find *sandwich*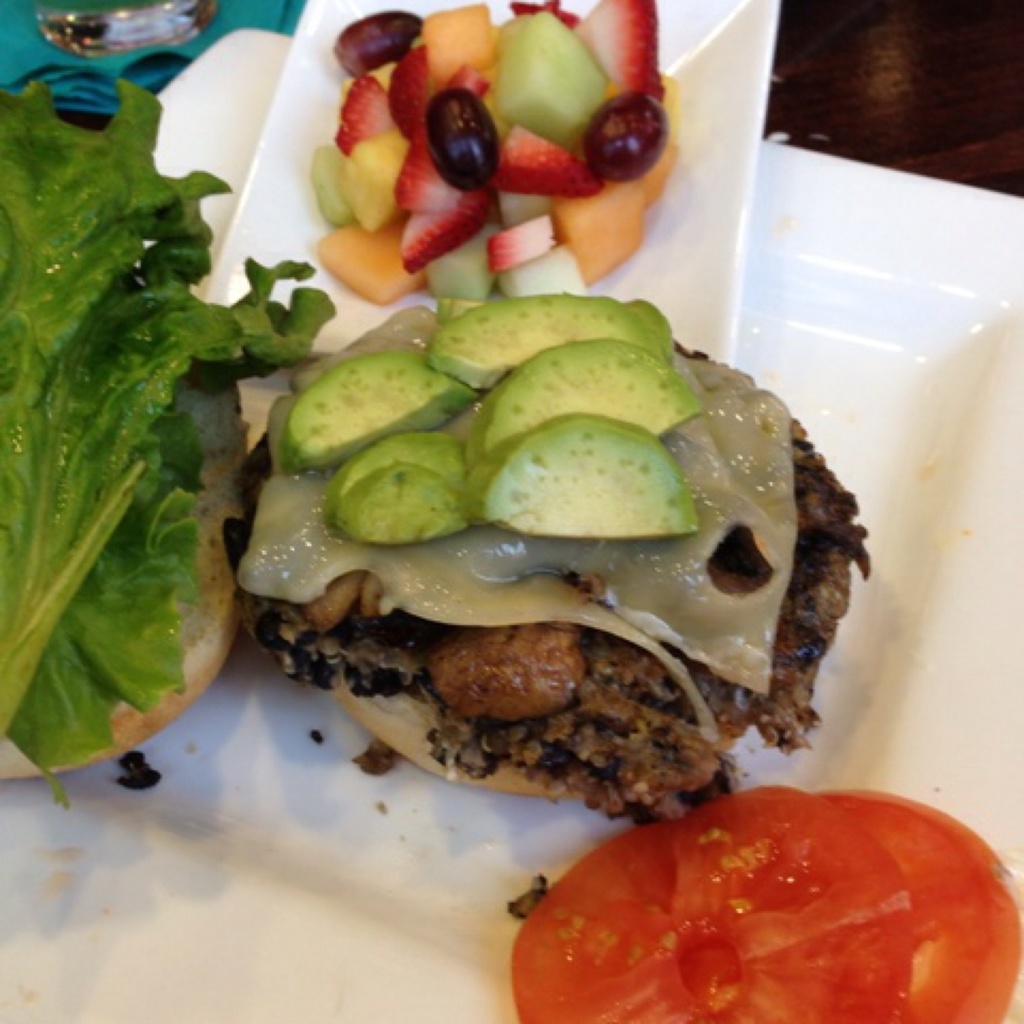
[left=0, top=80, right=253, bottom=810]
